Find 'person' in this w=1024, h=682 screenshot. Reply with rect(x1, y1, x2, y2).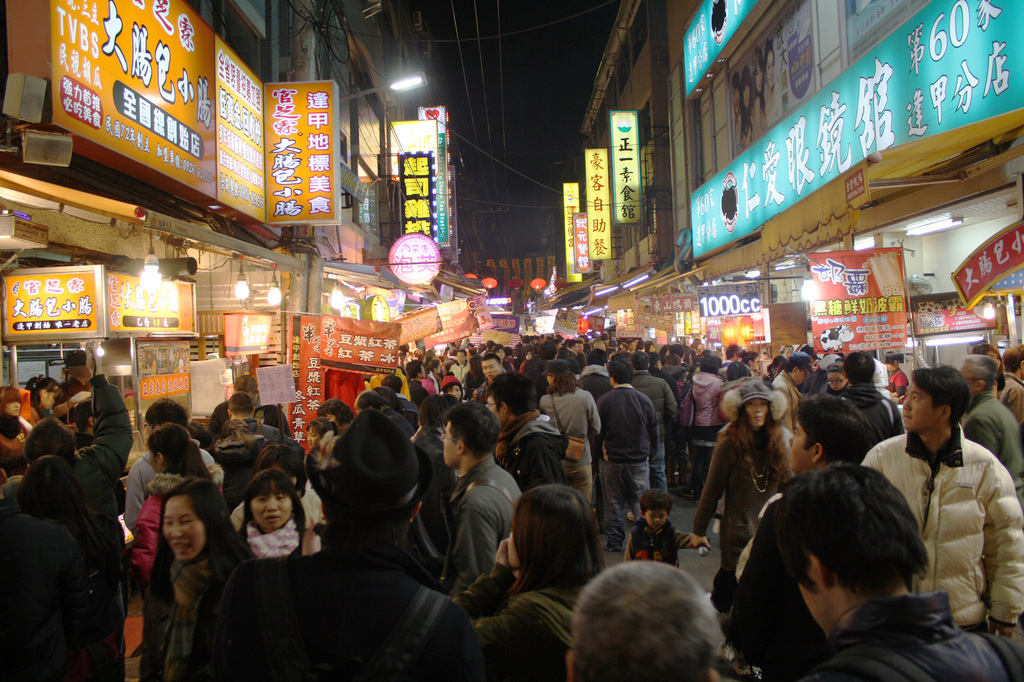
rect(130, 424, 210, 670).
